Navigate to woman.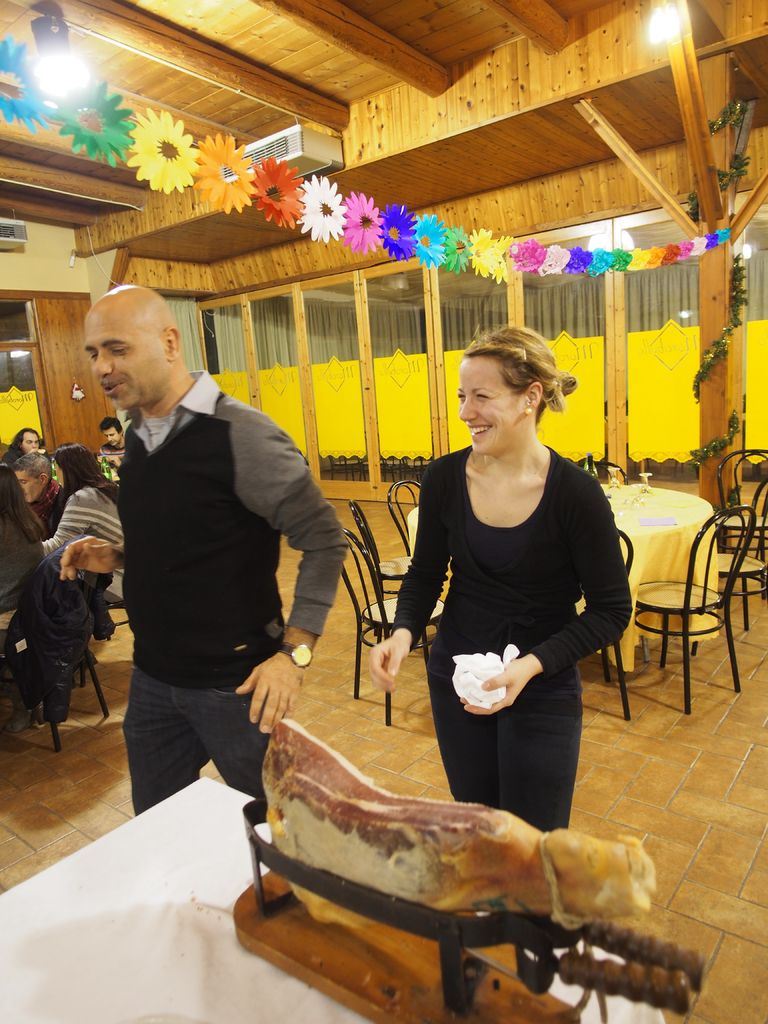
Navigation target: 0:460:60:606.
